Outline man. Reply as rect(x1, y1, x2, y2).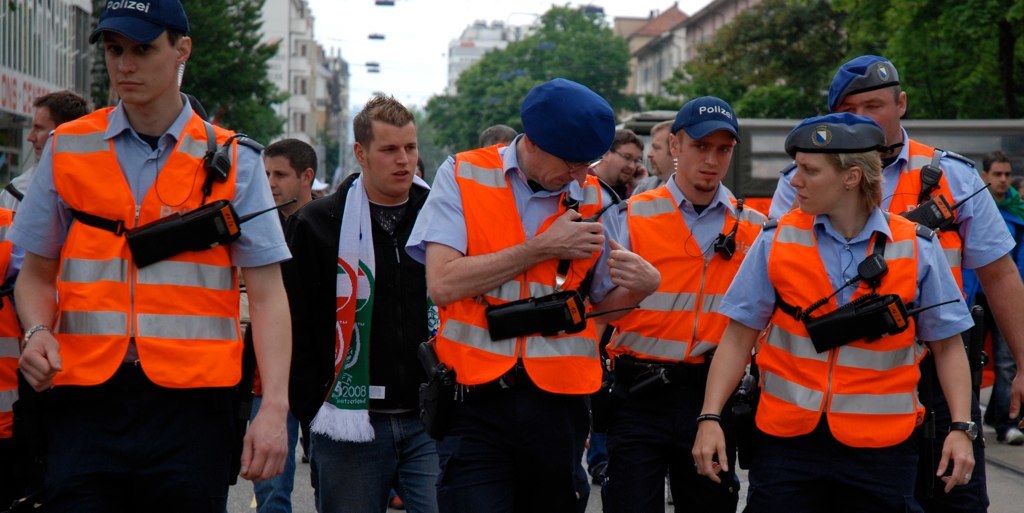
rect(611, 95, 772, 512).
